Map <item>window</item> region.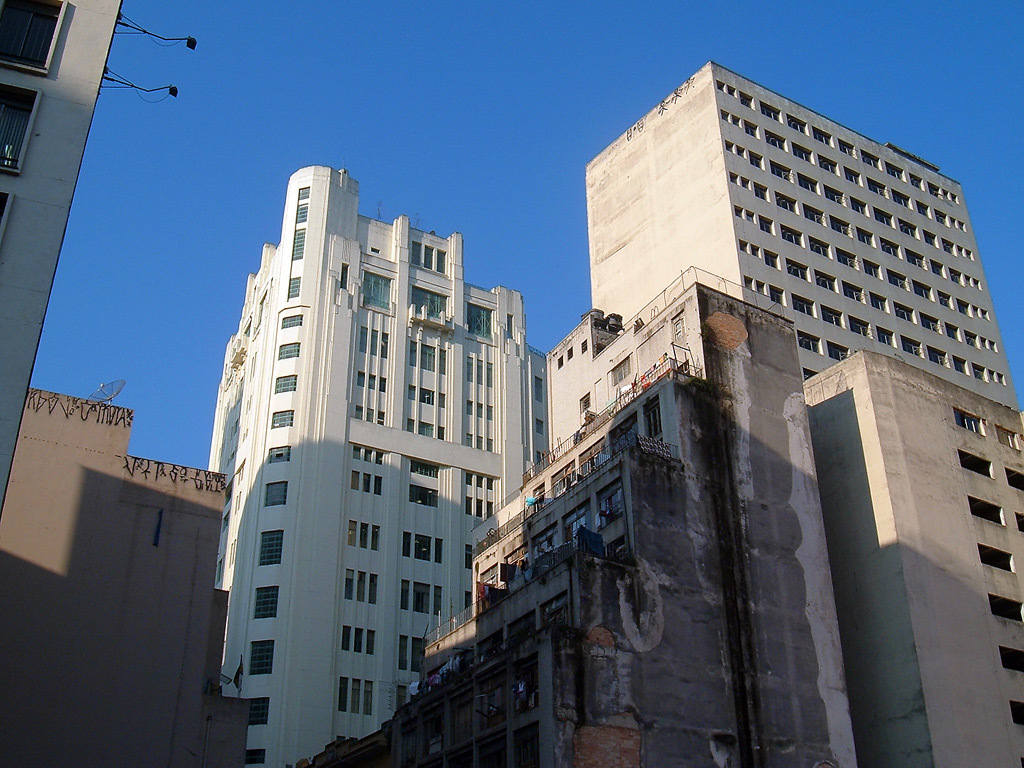
Mapped to bbox=[757, 215, 775, 237].
